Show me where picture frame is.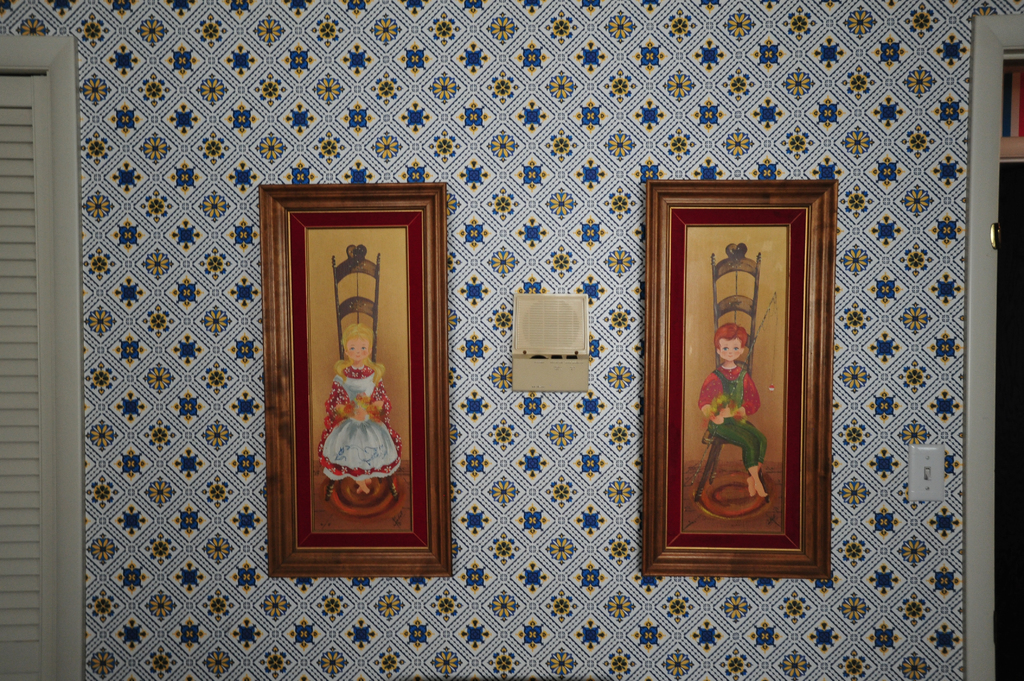
picture frame is at 260, 182, 456, 575.
